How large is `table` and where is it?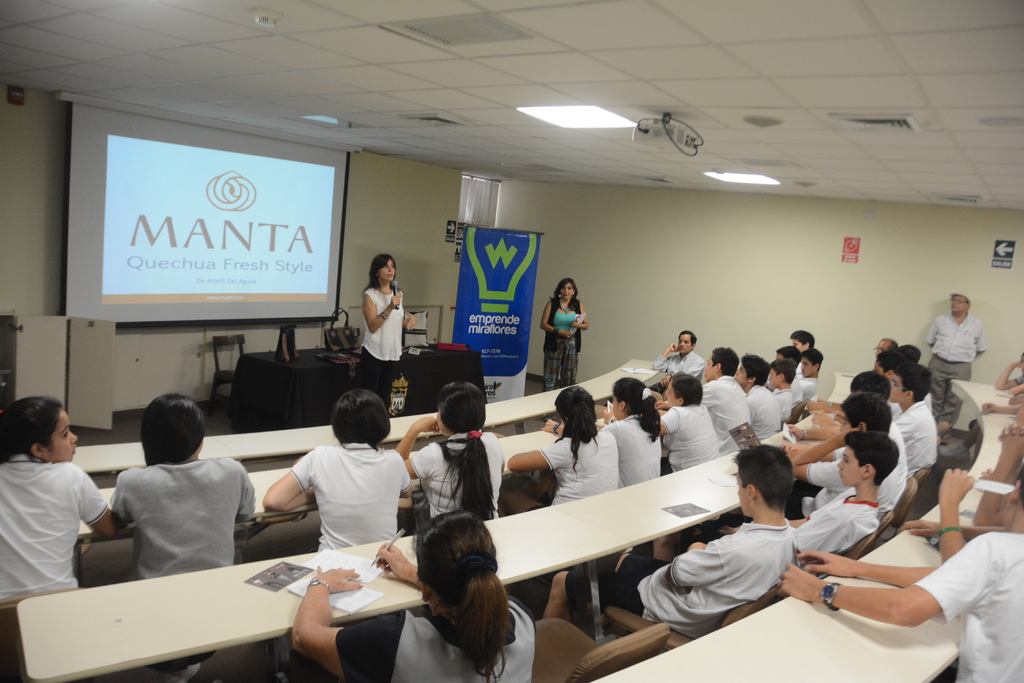
Bounding box: [x1=13, y1=372, x2=867, y2=682].
